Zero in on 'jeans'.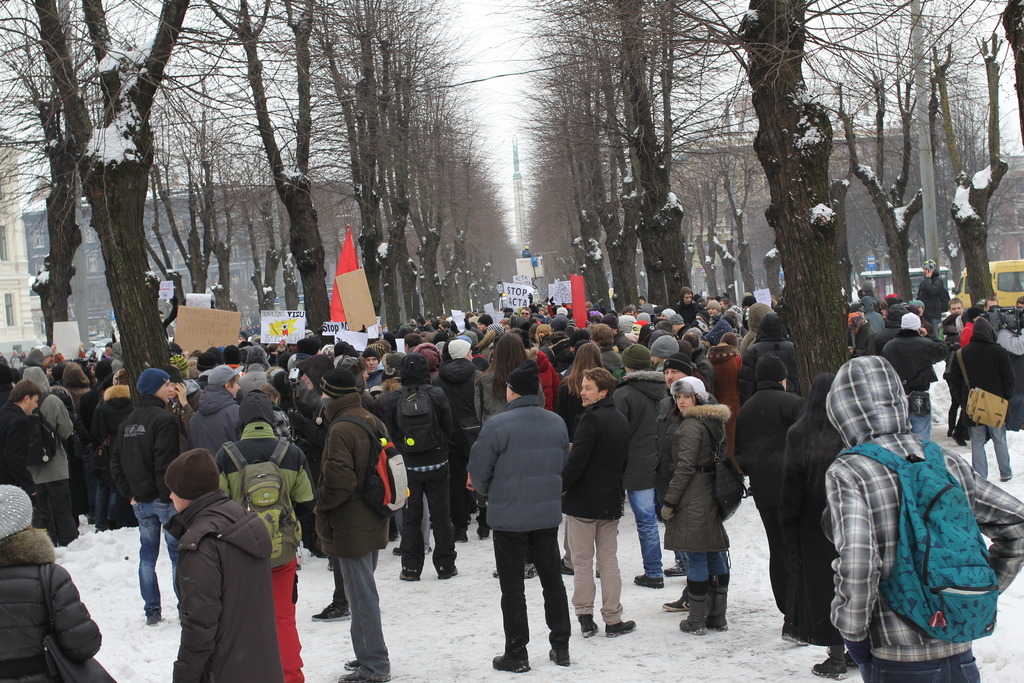
Zeroed in: 136, 498, 174, 620.
